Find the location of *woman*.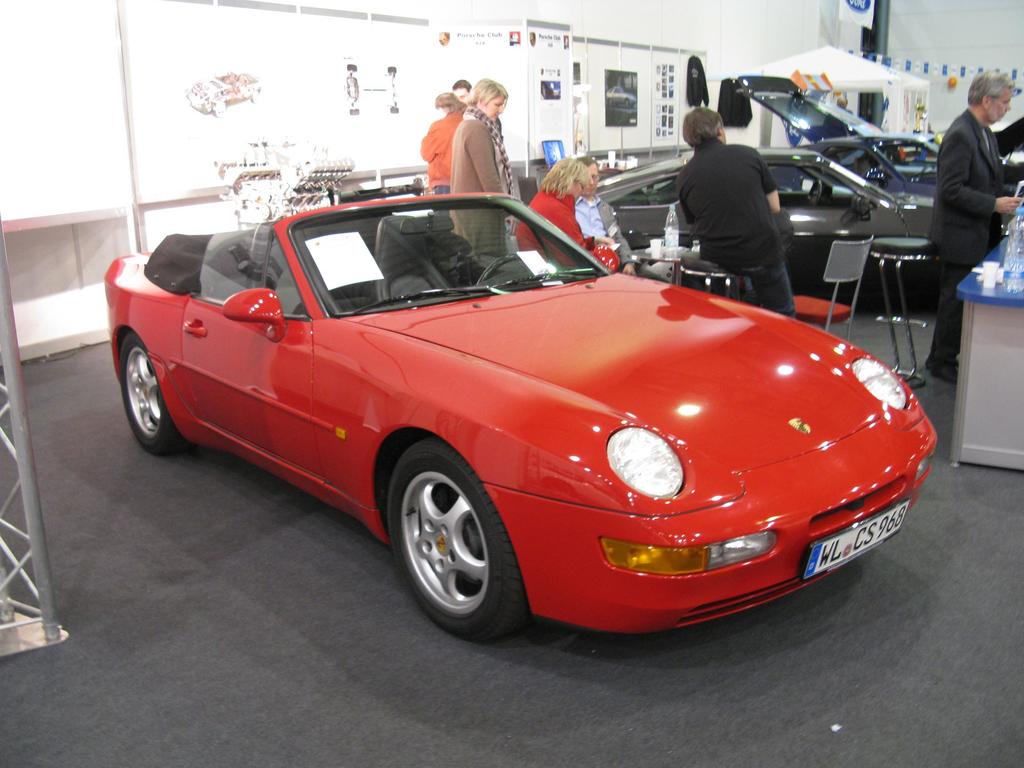
Location: bbox=(450, 79, 512, 257).
